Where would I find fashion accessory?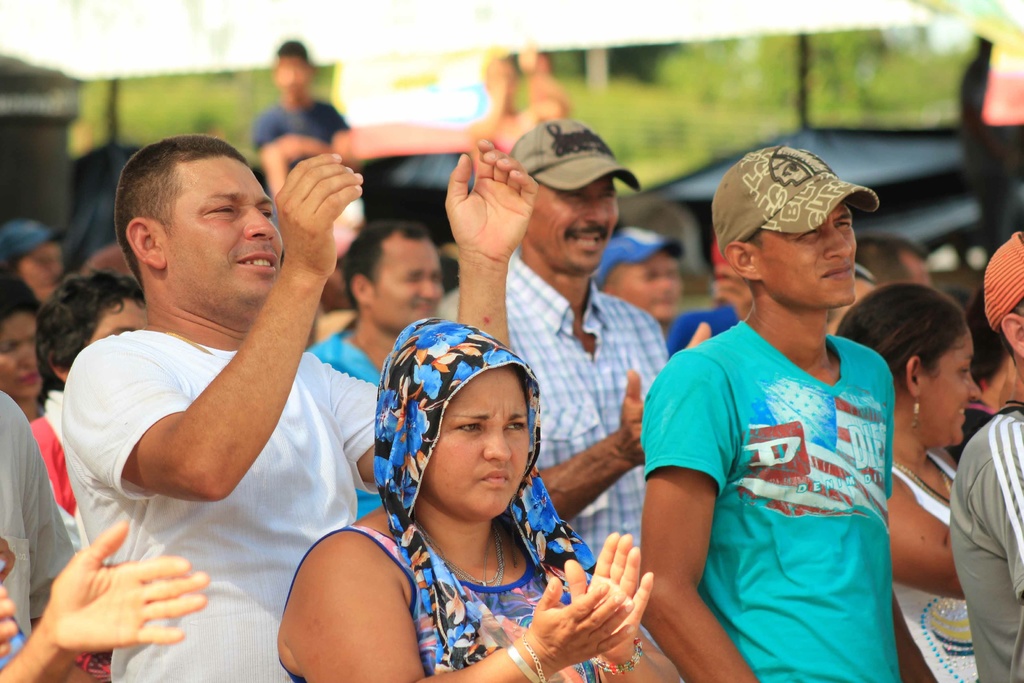
At bbox=[442, 527, 504, 587].
